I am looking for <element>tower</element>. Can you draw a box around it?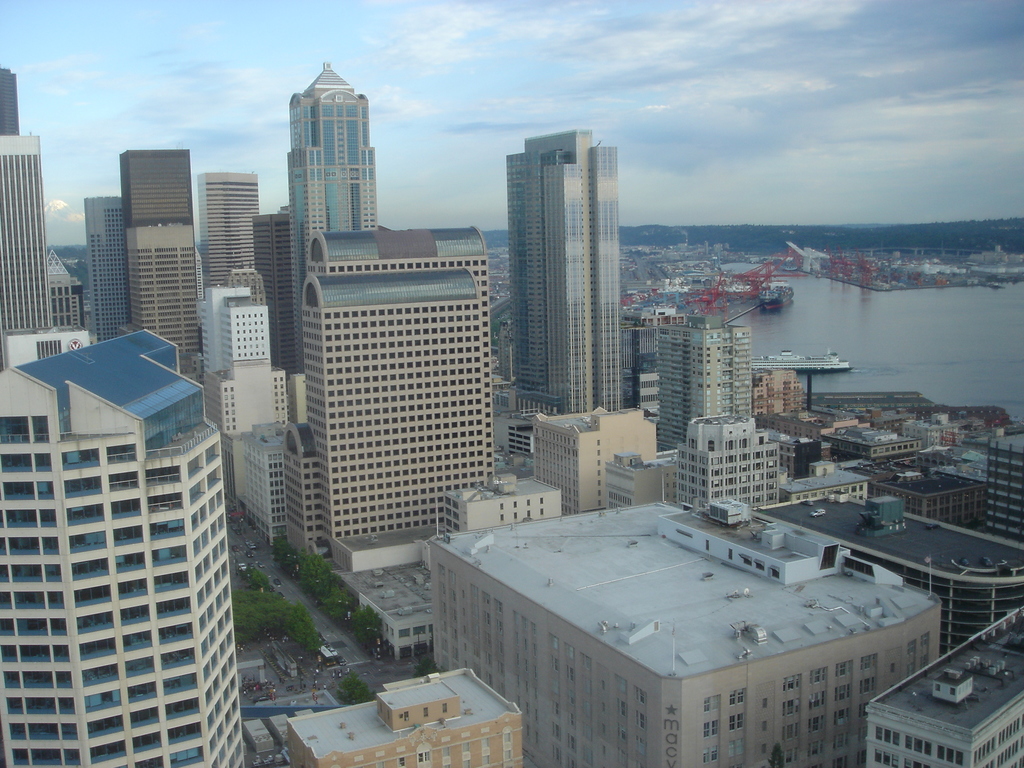
Sure, the bounding box is (678,419,780,509).
